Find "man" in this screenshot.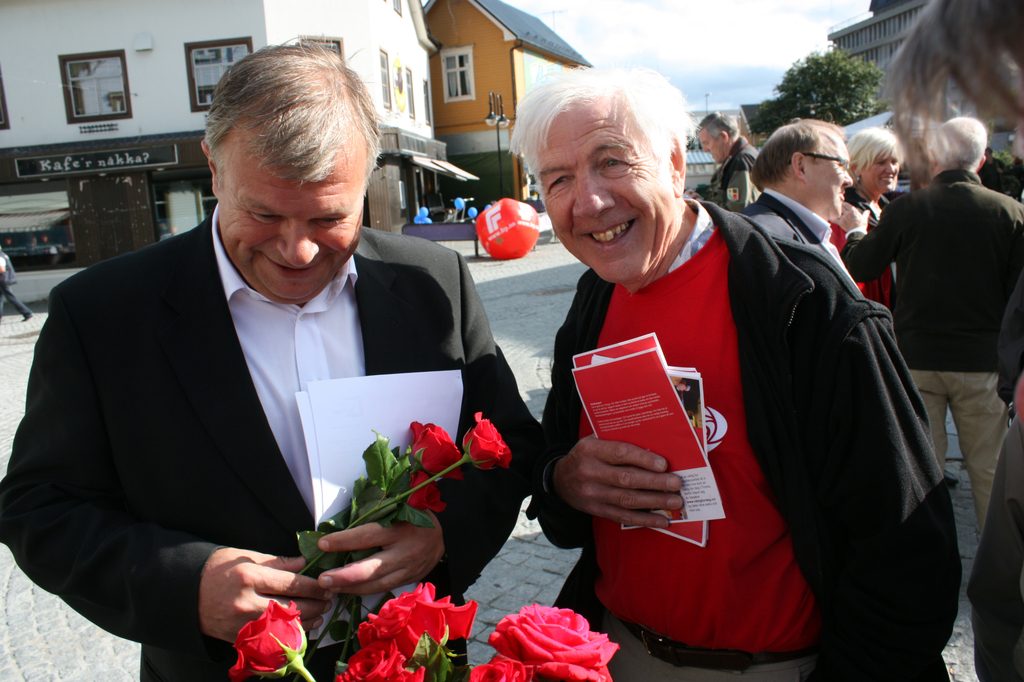
The bounding box for "man" is [x1=42, y1=72, x2=508, y2=667].
